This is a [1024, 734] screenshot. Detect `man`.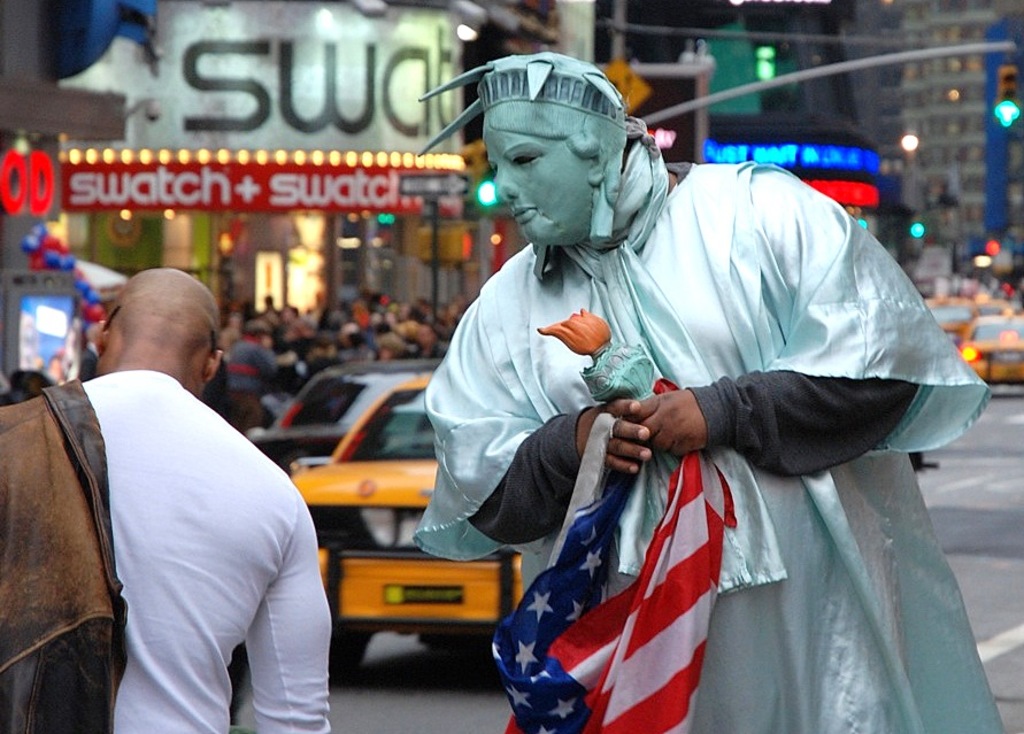
x1=406 y1=46 x2=1007 y2=733.
